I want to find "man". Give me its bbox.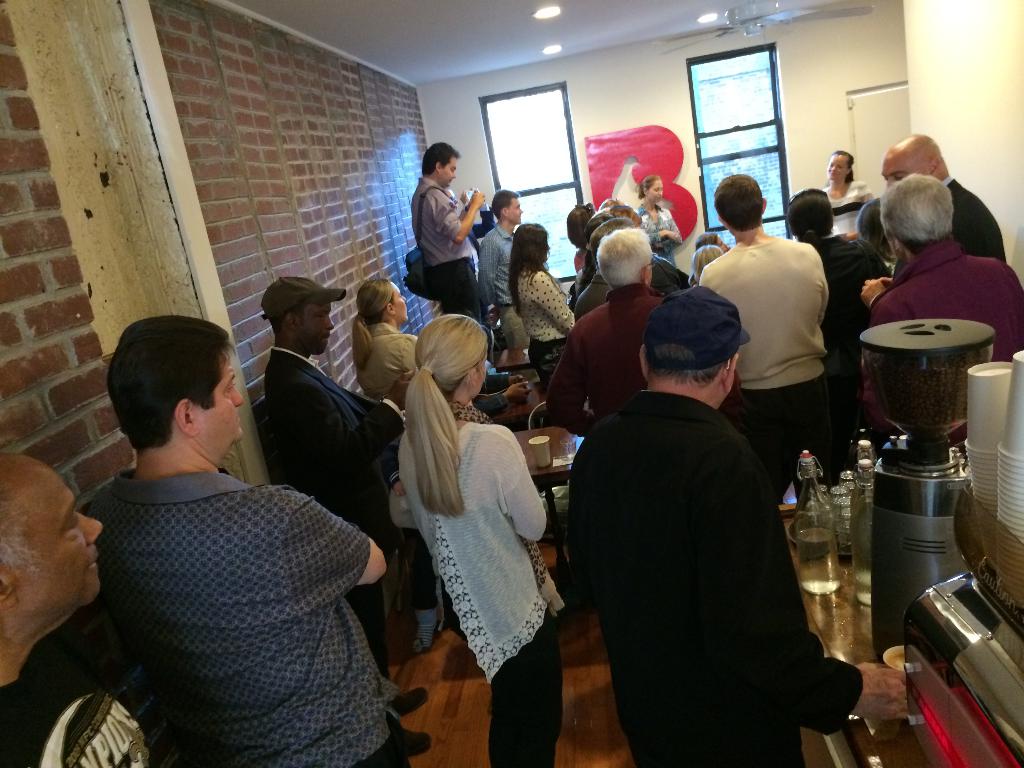
select_region(0, 452, 223, 765).
